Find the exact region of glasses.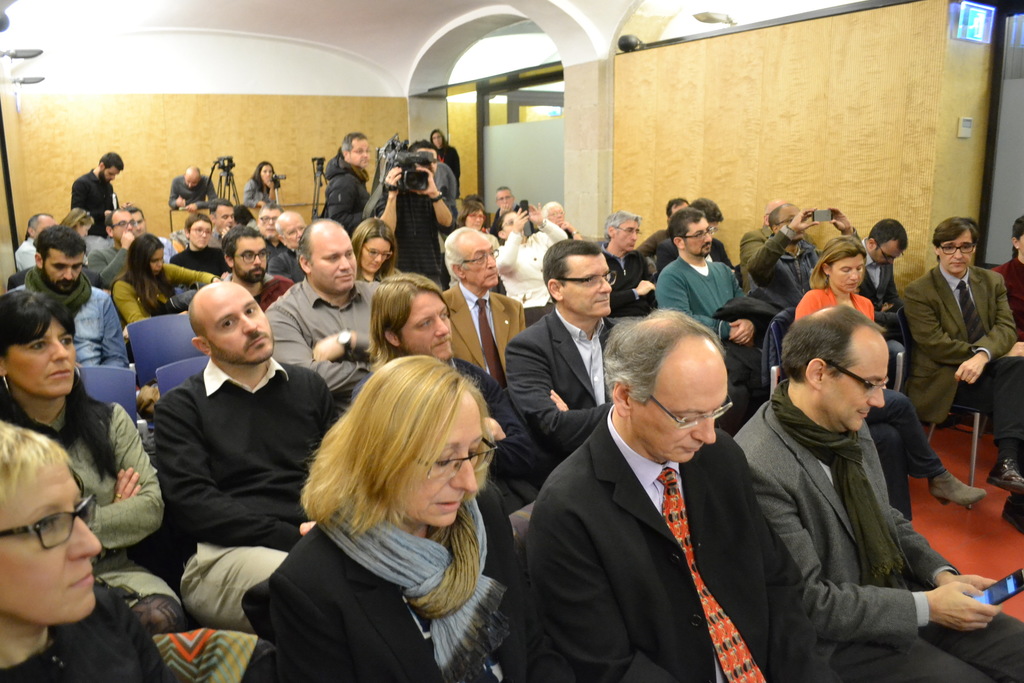
Exact region: bbox=(650, 392, 736, 425).
